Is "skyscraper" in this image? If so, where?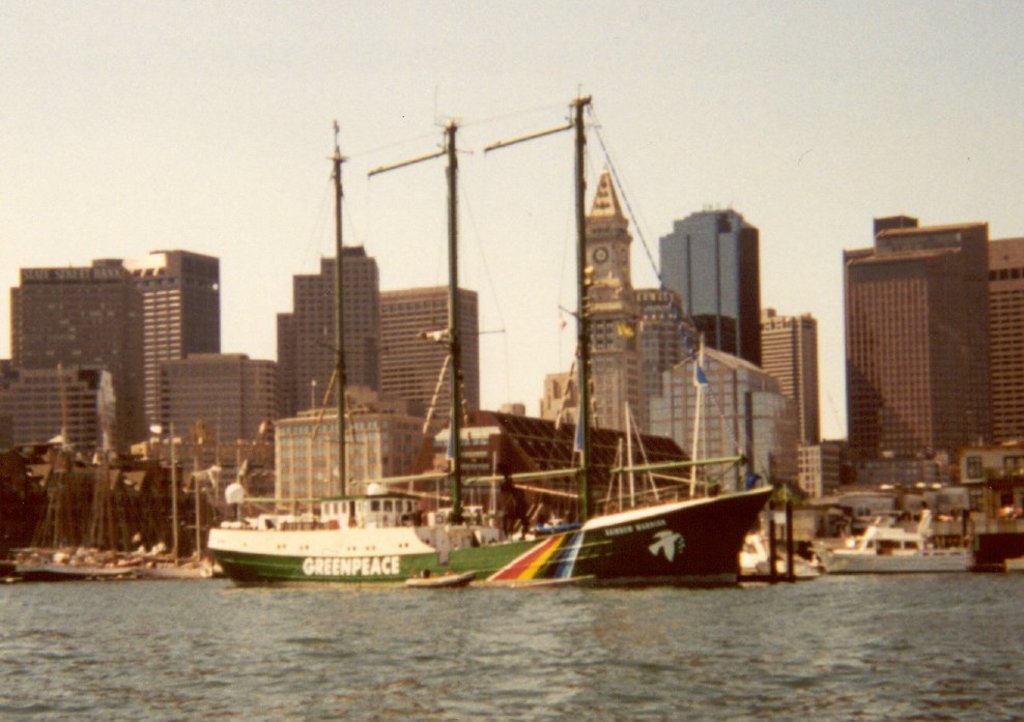
Yes, at box(22, 237, 227, 460).
